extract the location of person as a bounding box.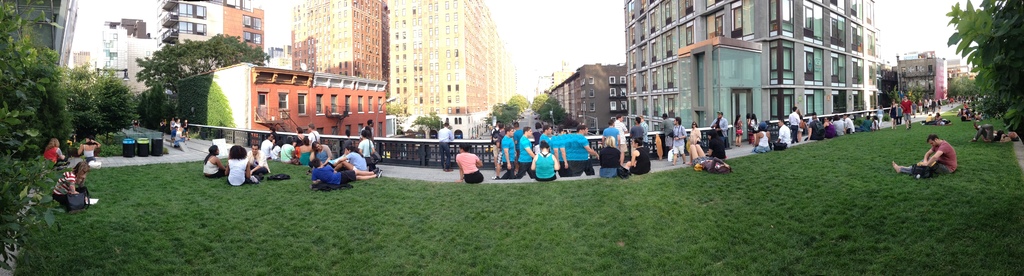
x1=280 y1=140 x2=300 y2=164.
